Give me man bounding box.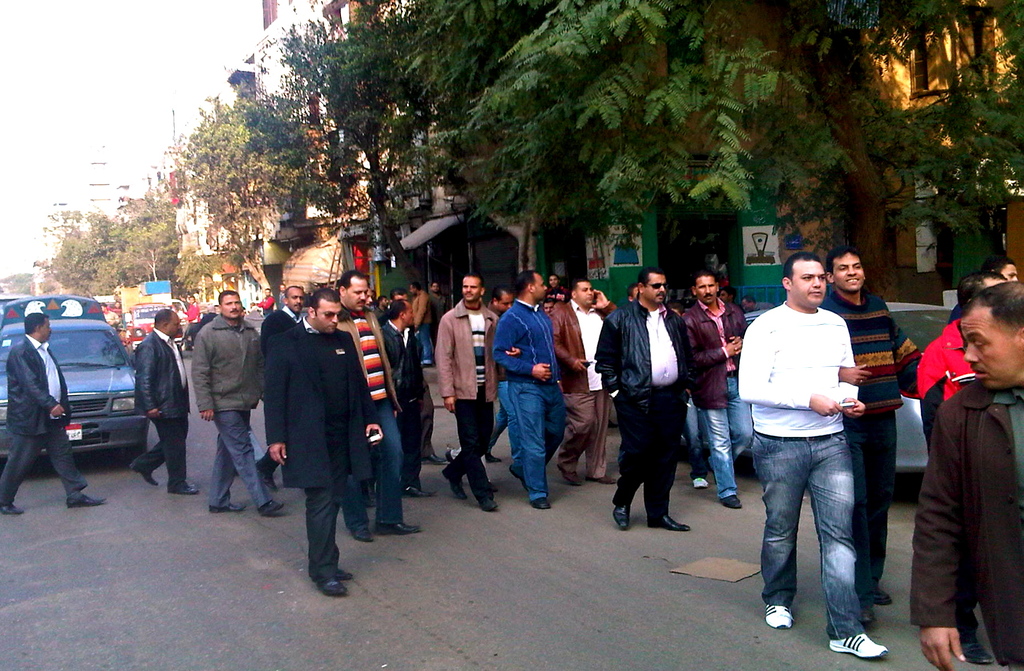
box(741, 290, 770, 316).
